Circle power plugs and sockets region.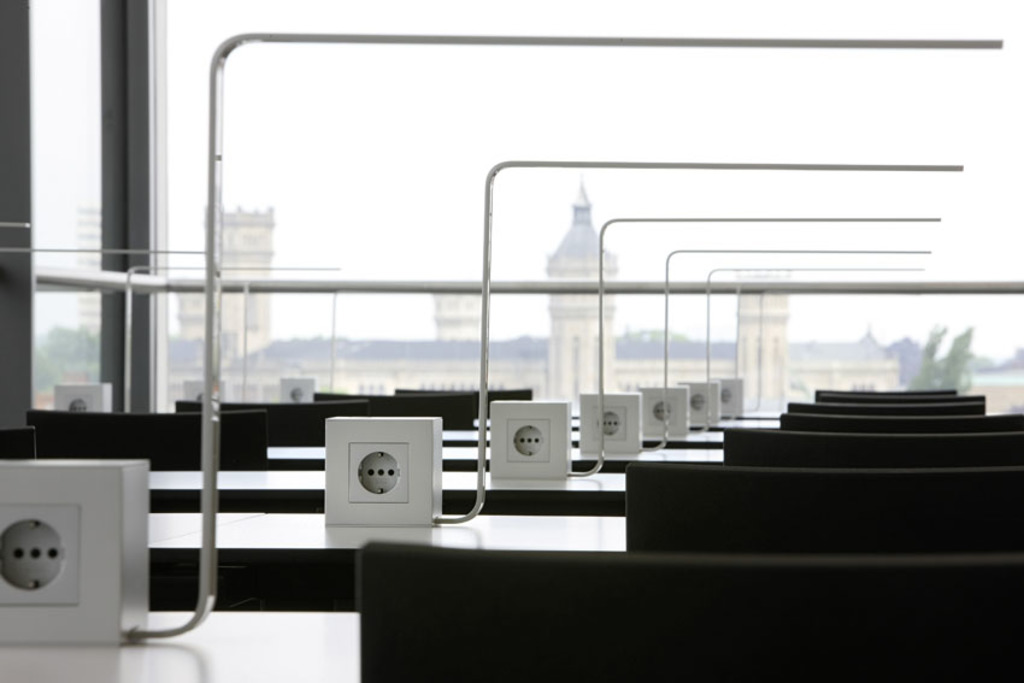
Region: [x1=638, y1=387, x2=689, y2=441].
